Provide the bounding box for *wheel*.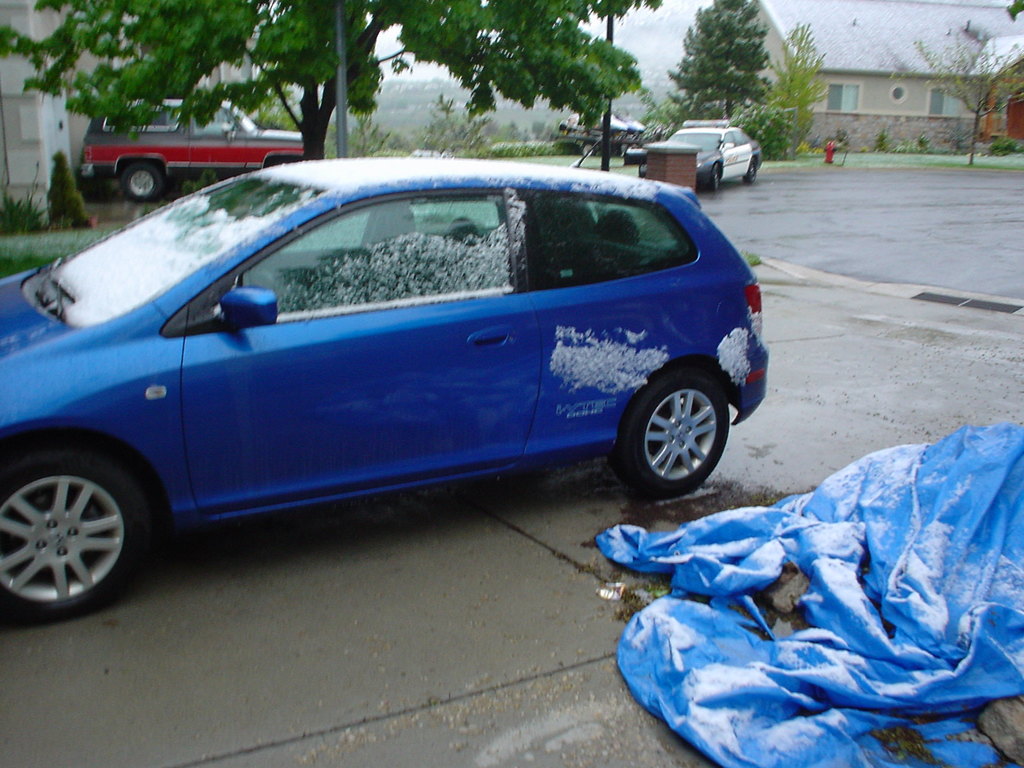
l=742, t=152, r=756, b=189.
